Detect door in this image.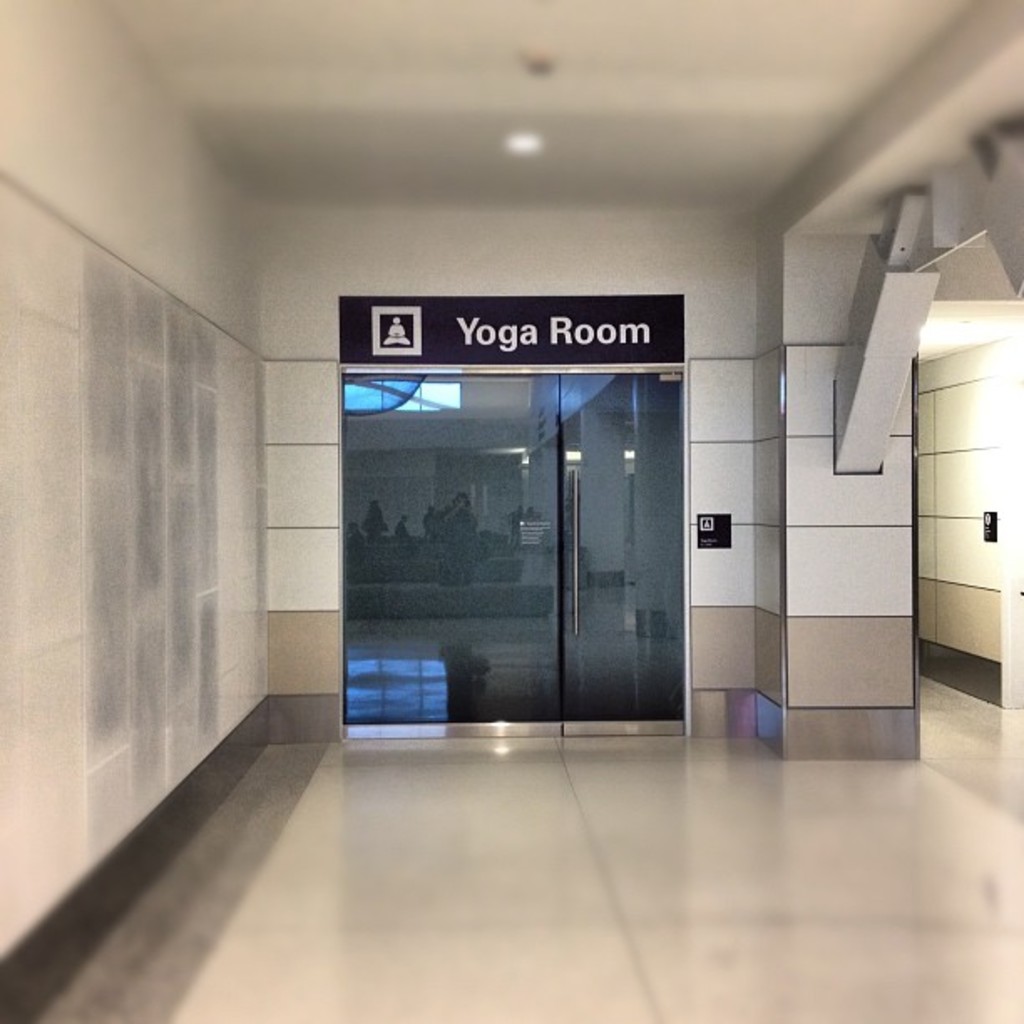
Detection: {"left": 341, "top": 291, "right": 714, "bottom": 719}.
